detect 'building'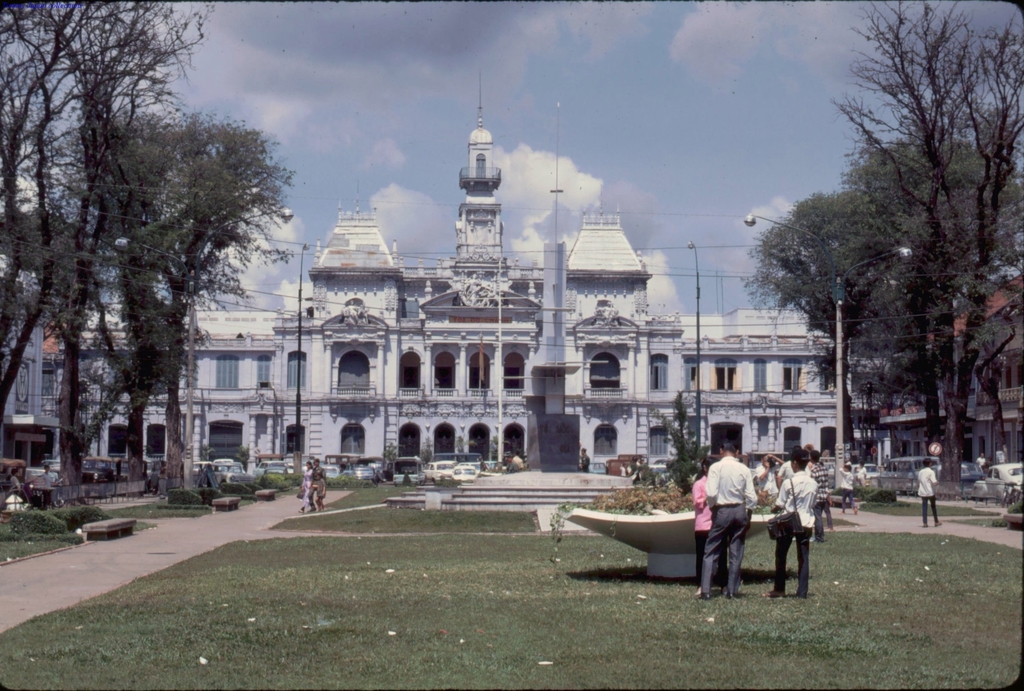
box(863, 271, 1023, 485)
